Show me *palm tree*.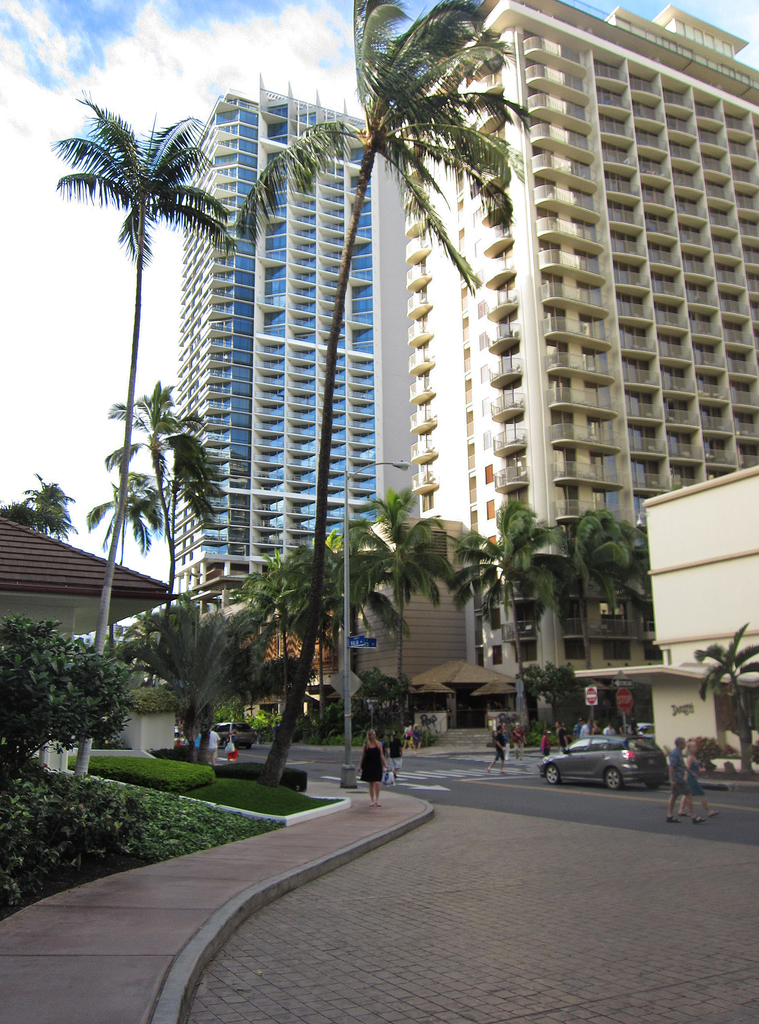
*palm tree* is here: (520,510,657,729).
